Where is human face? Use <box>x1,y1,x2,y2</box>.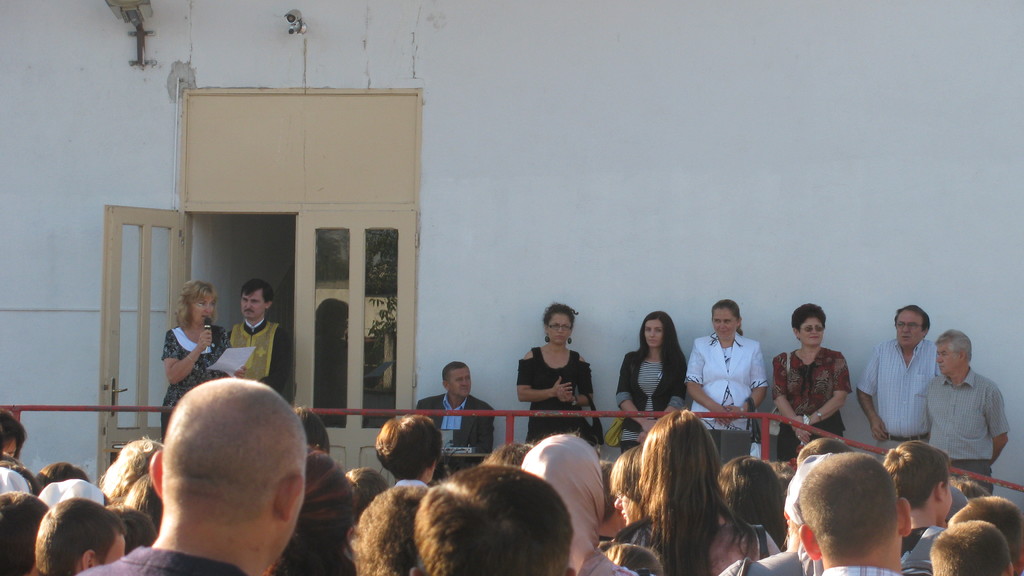
<box>188,295,212,324</box>.
